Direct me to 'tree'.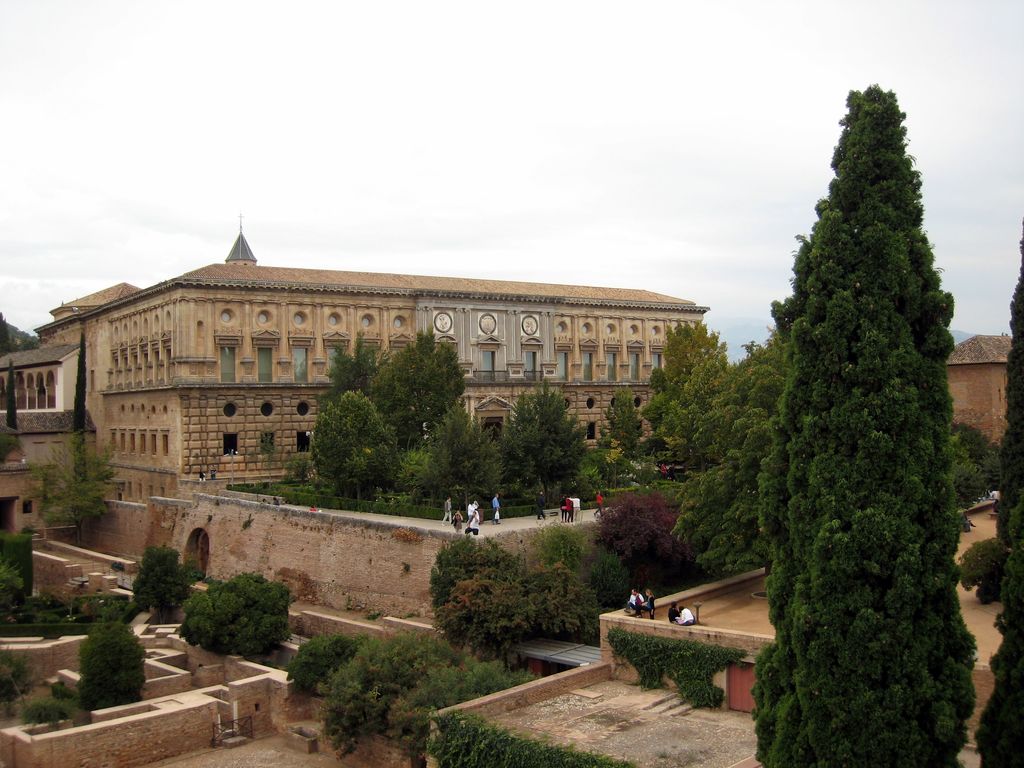
Direction: box(964, 221, 1023, 767).
